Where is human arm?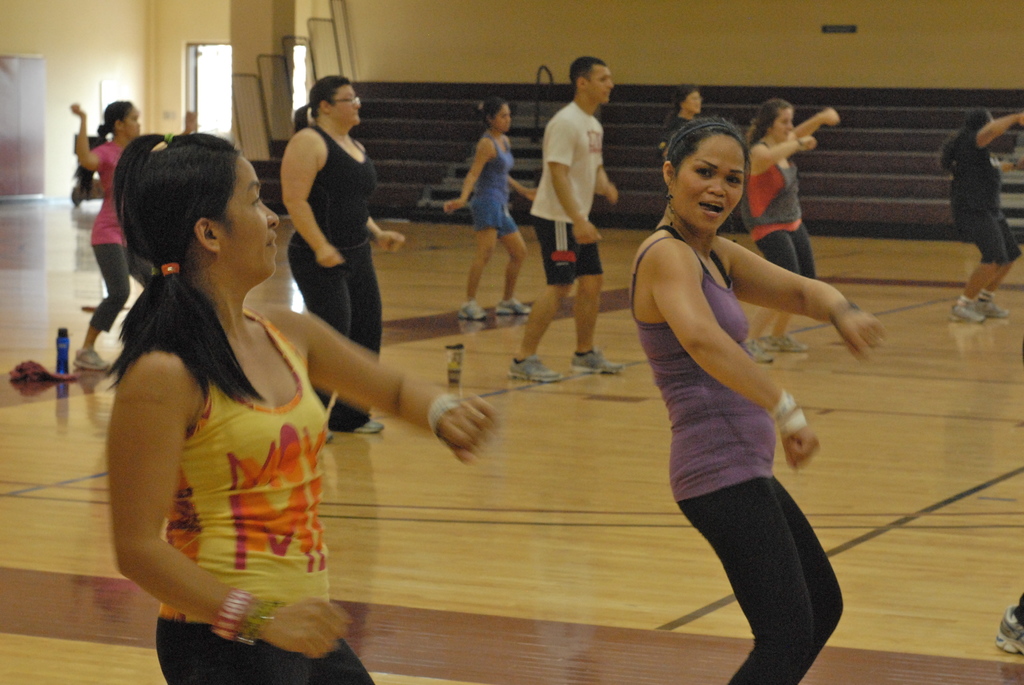
box(552, 114, 601, 248).
